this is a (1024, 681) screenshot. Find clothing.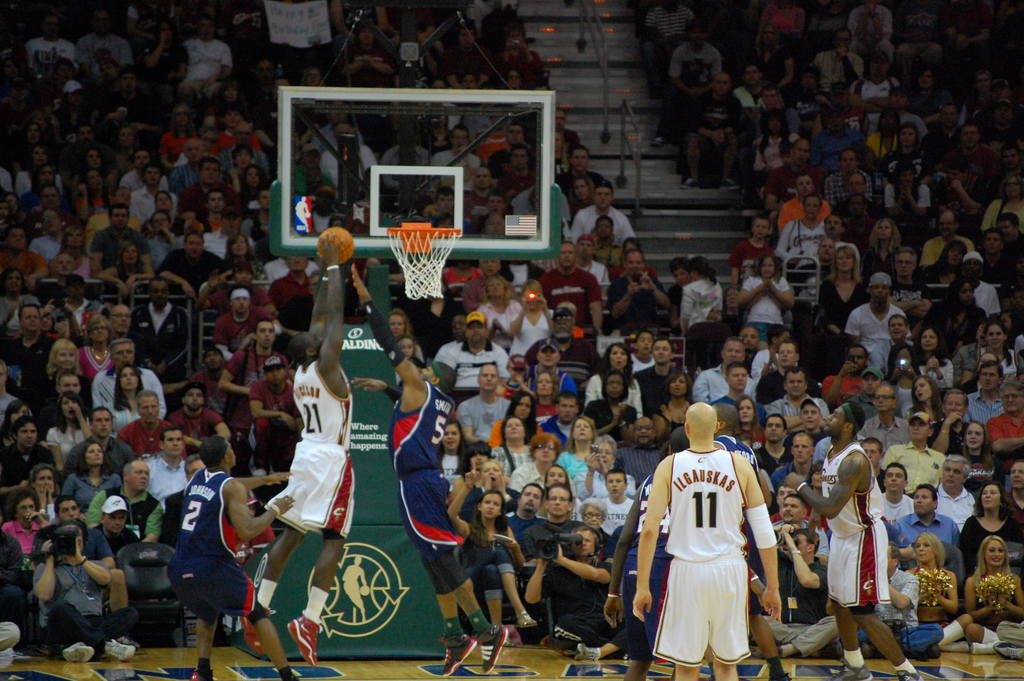
Bounding box: region(775, 557, 830, 621).
